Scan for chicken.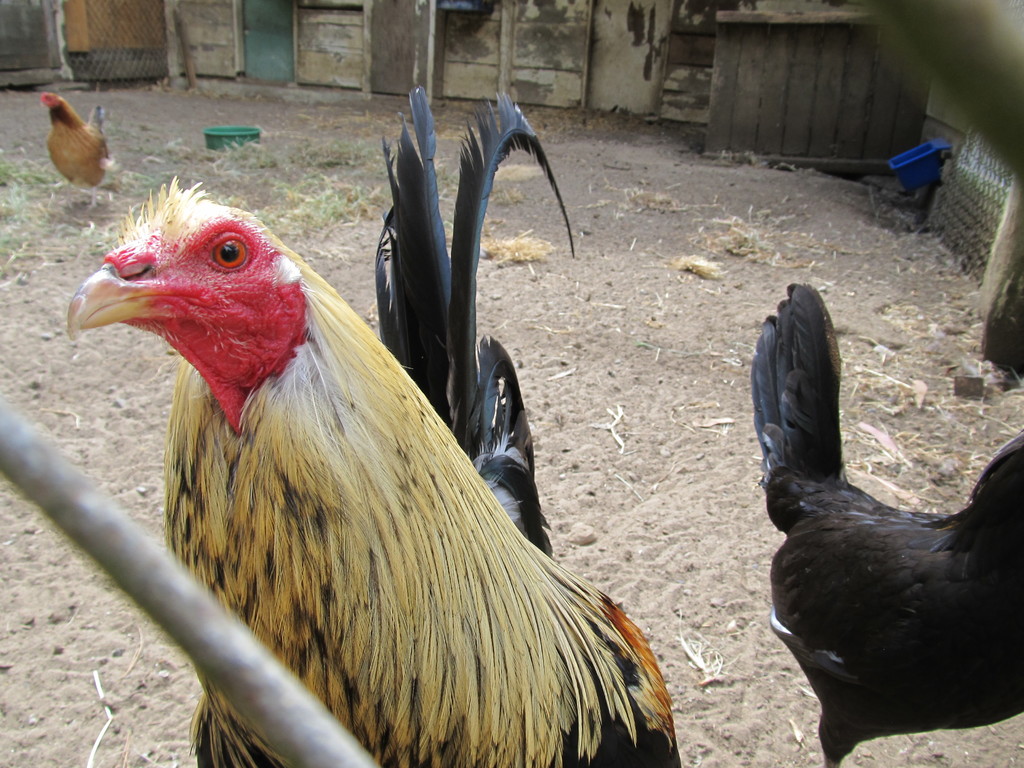
Scan result: 64/81/687/767.
